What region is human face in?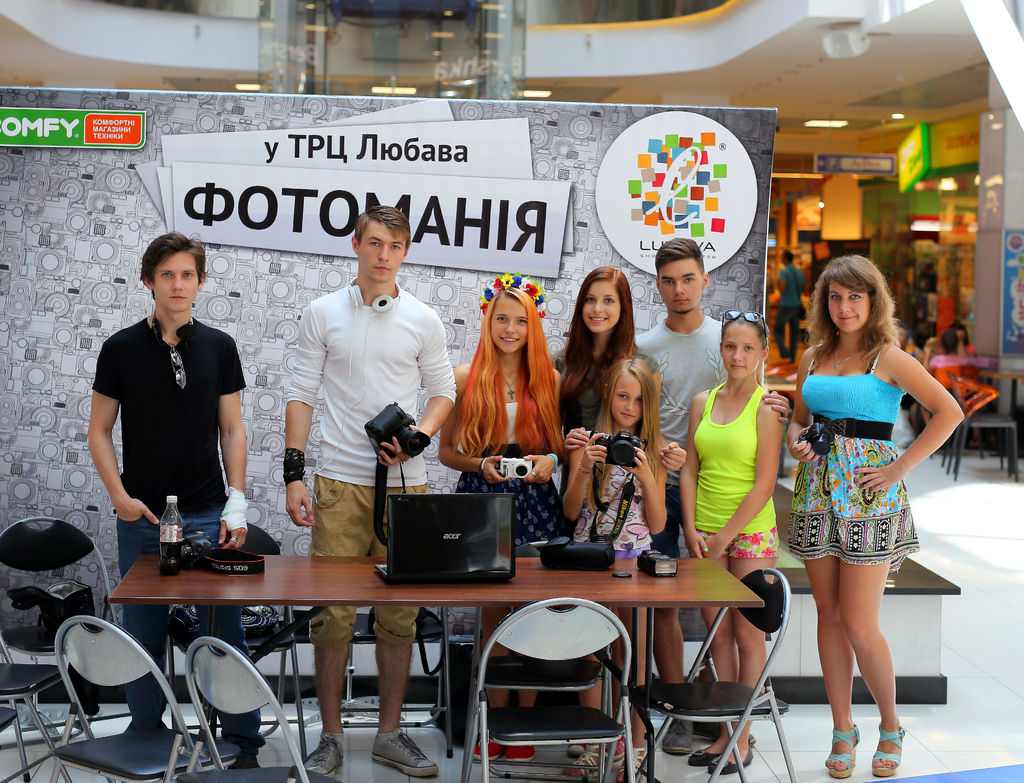
(left=582, top=281, right=618, bottom=331).
